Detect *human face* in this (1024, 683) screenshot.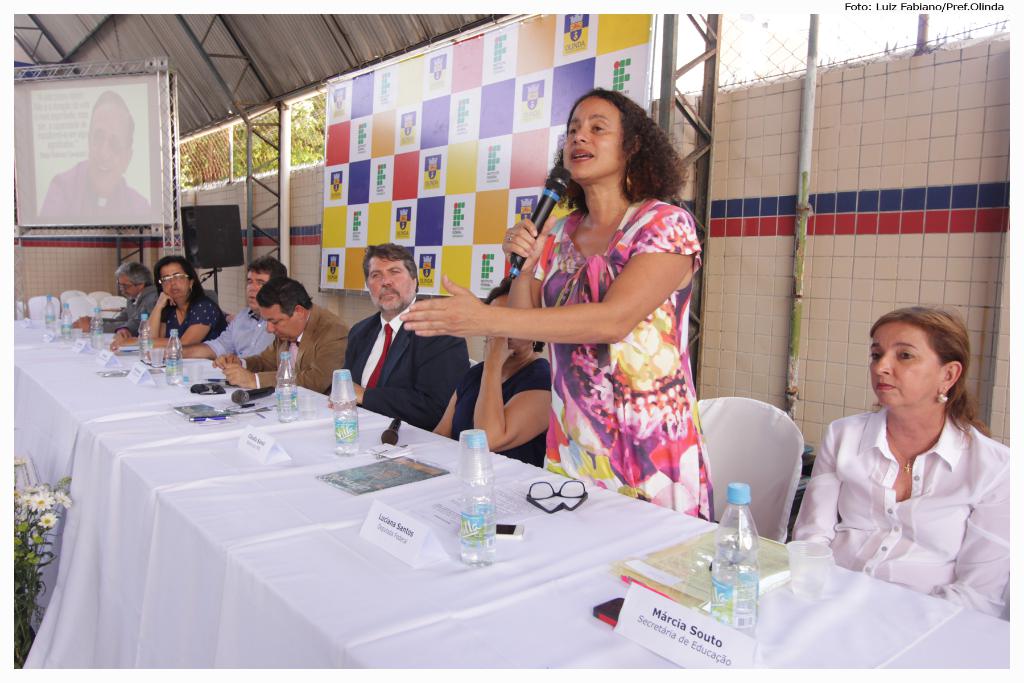
Detection: (left=156, top=267, right=191, bottom=304).
